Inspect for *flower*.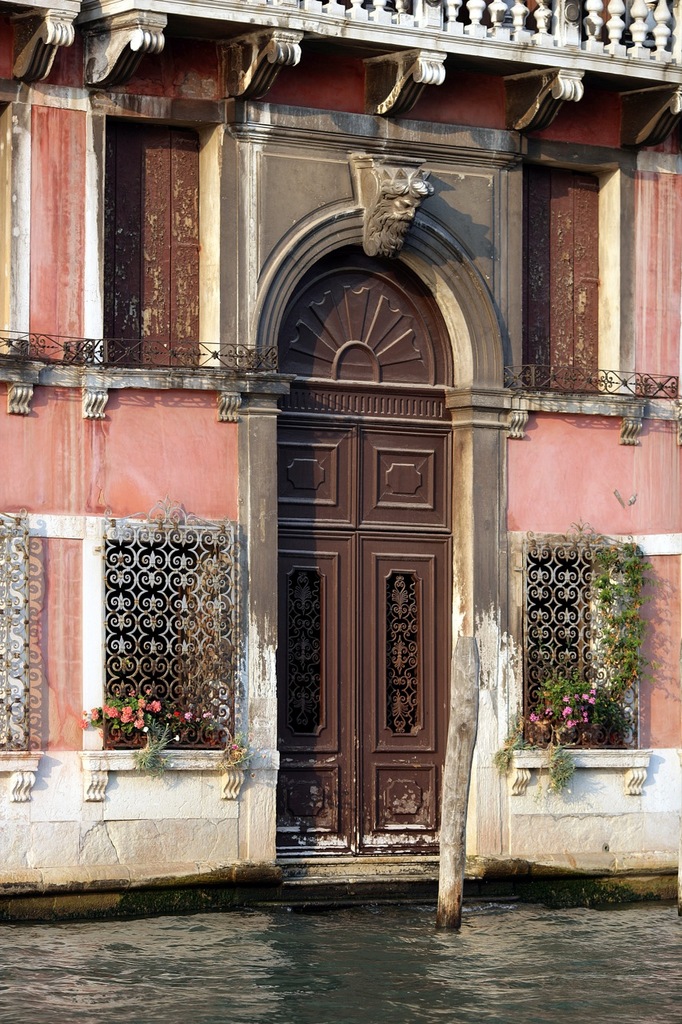
Inspection: <box>238,746,247,754</box>.
